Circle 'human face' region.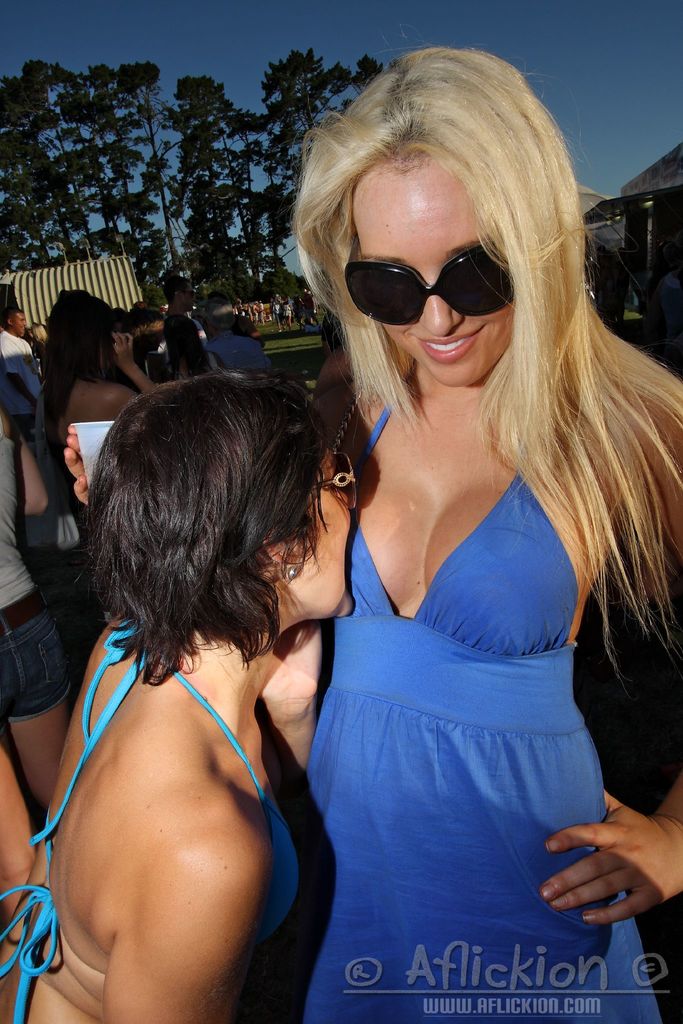
Region: rect(288, 438, 363, 617).
